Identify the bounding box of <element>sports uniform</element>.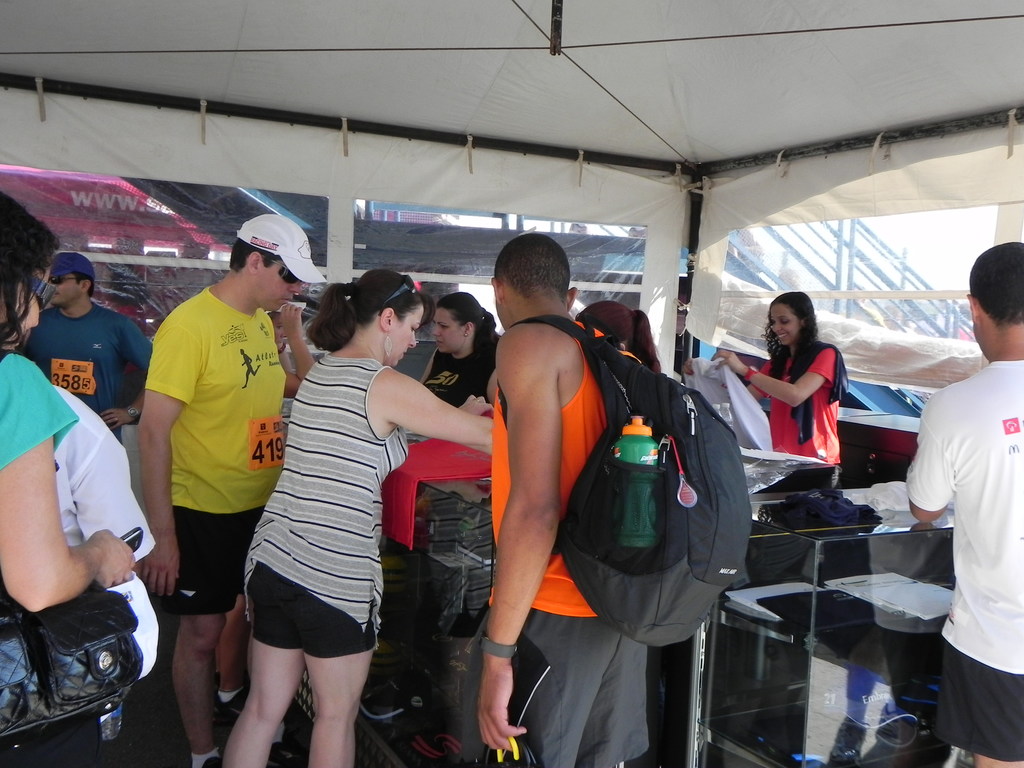
[141,282,297,605].
